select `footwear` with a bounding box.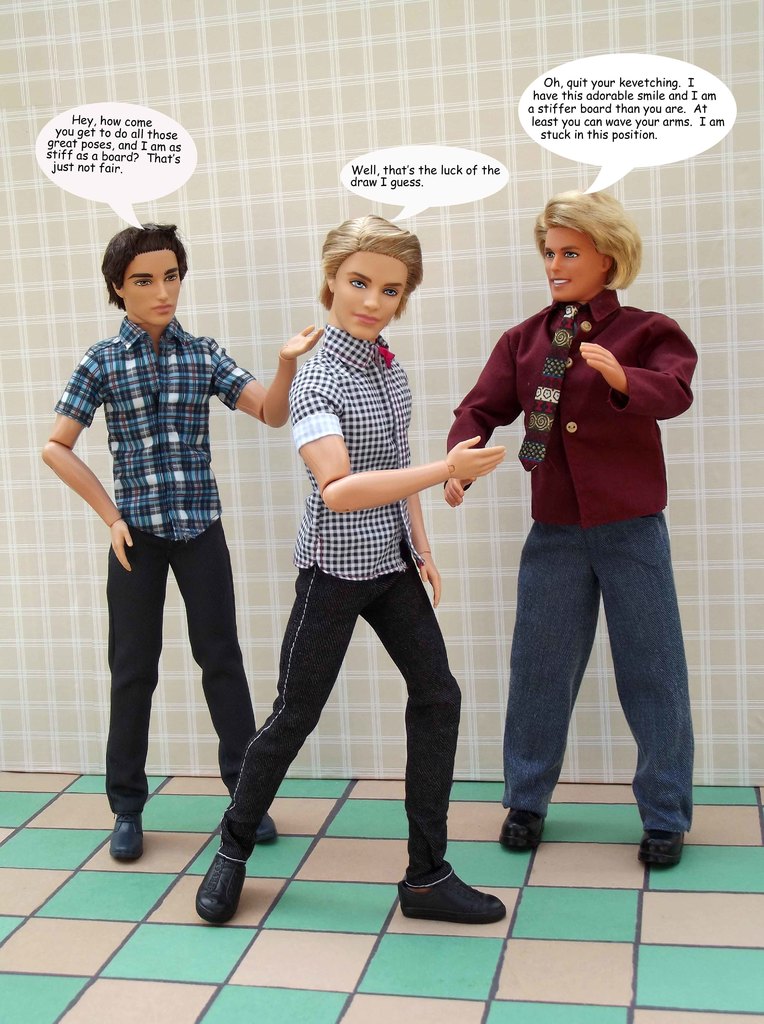
box=[257, 809, 285, 842].
